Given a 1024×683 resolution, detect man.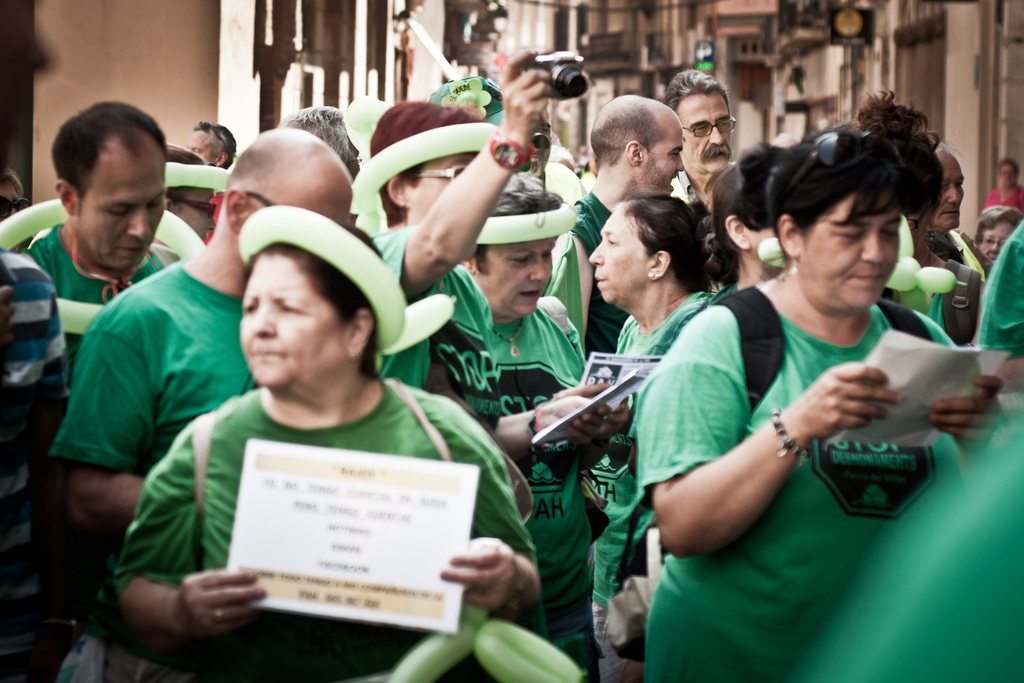
bbox=[929, 144, 1001, 286].
